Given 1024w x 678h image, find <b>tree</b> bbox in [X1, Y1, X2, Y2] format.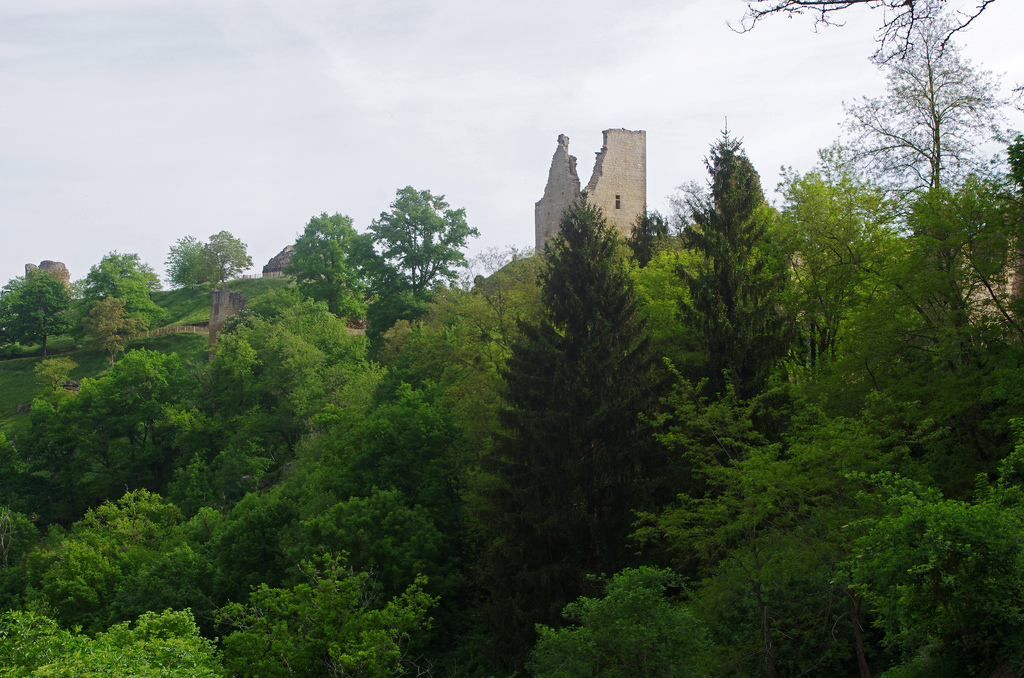
[9, 346, 193, 523].
